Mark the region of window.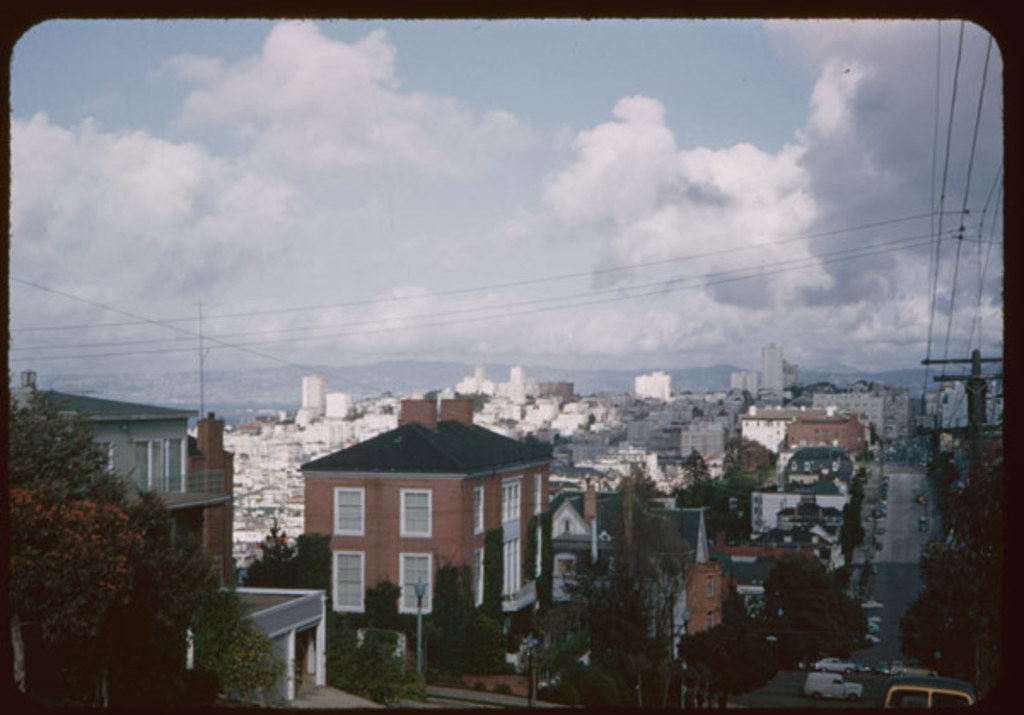
Region: [396,491,432,539].
